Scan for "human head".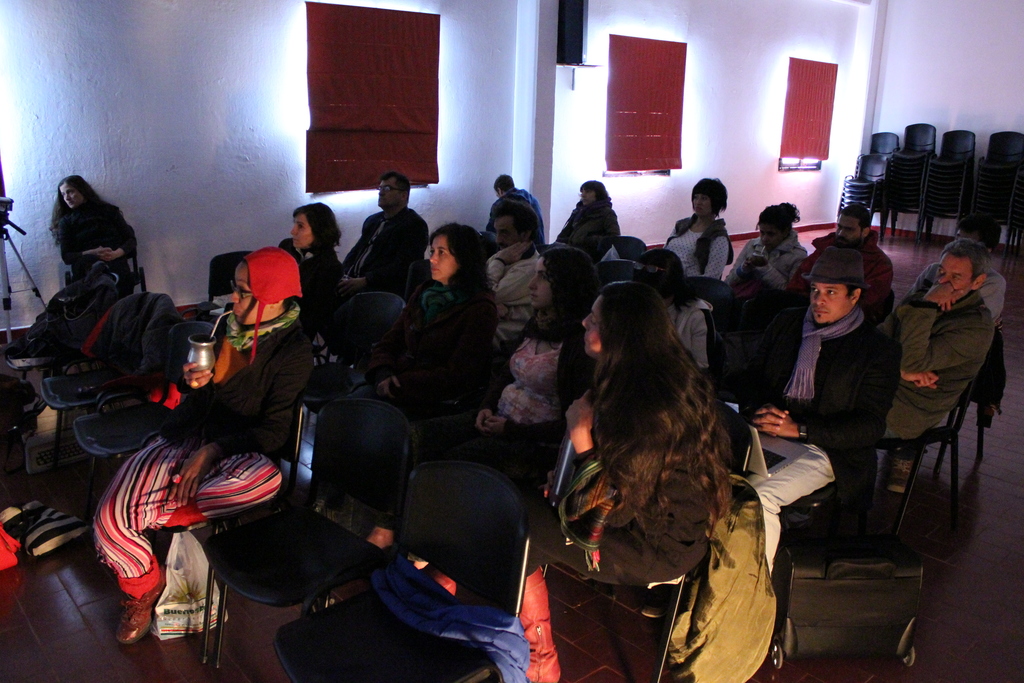
Scan result: 527/247/601/311.
